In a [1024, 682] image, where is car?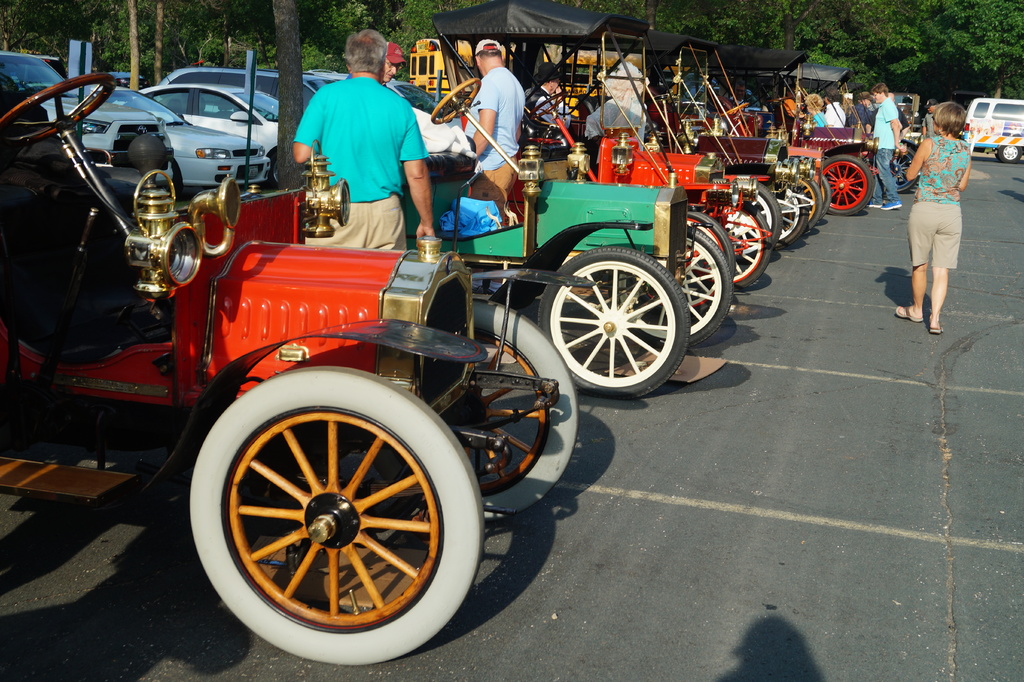
(left=109, top=74, right=290, bottom=183).
